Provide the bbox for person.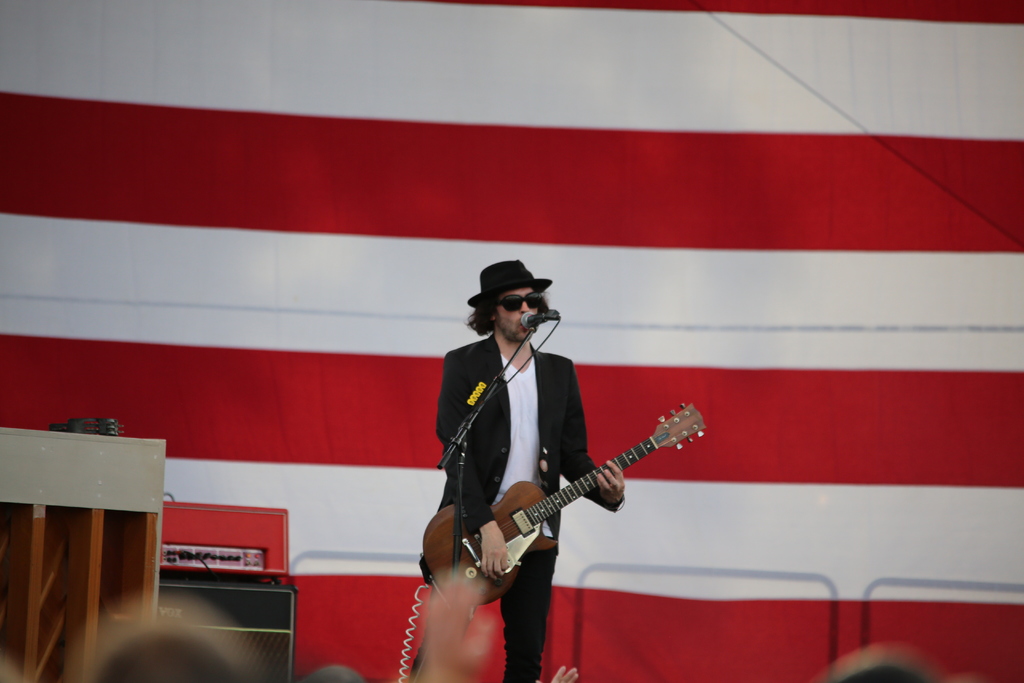
box=[424, 254, 639, 682].
